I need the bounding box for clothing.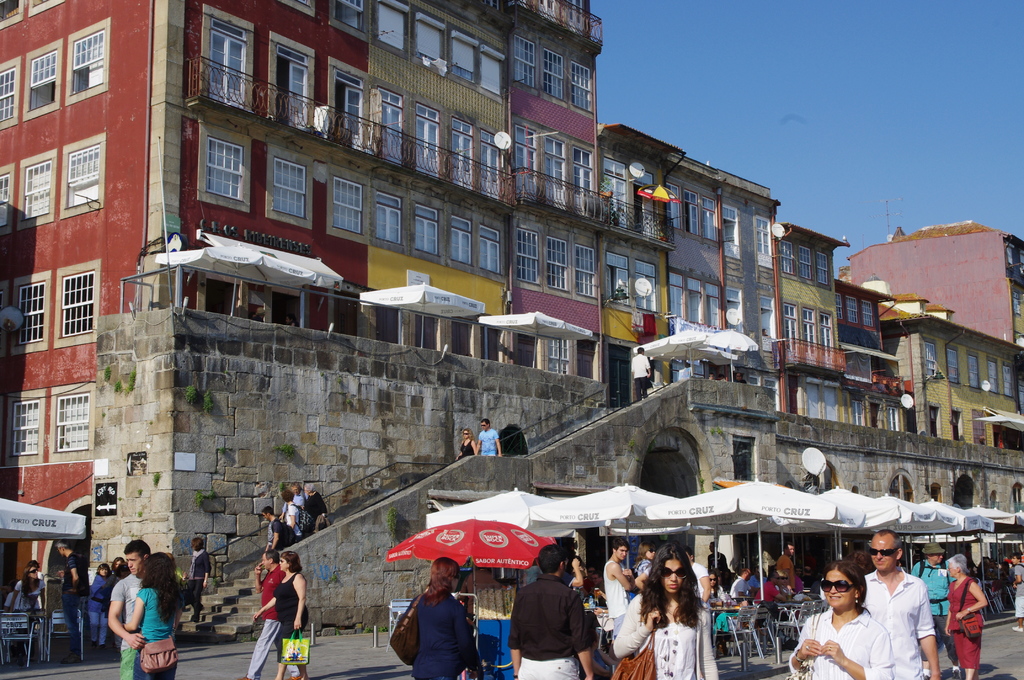
Here it is: (x1=82, y1=571, x2=110, y2=613).
